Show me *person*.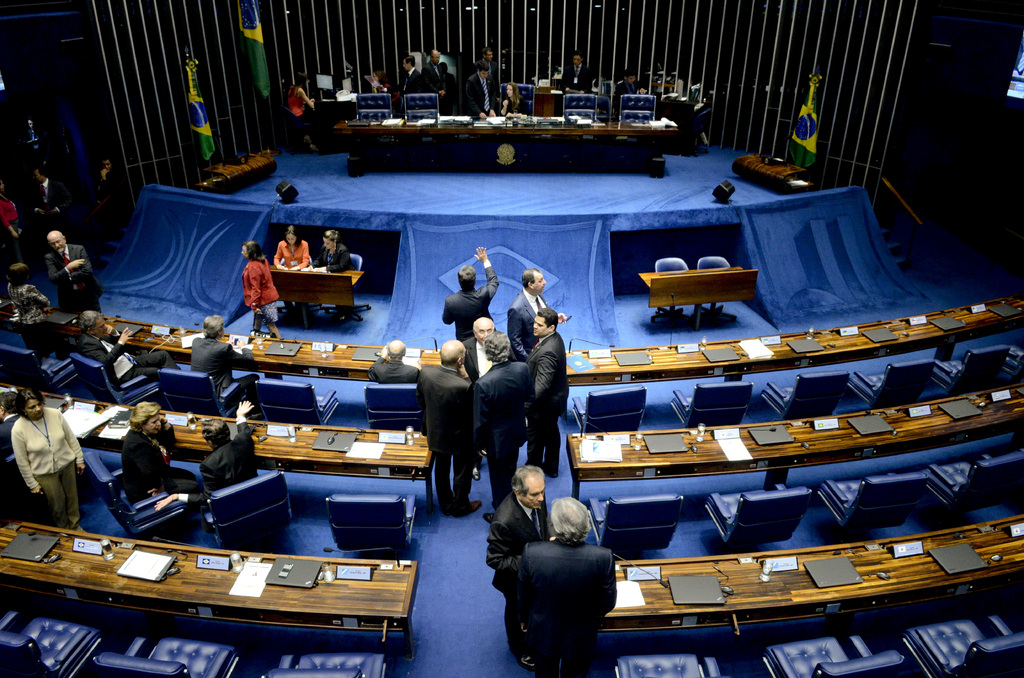
*person* is here: BBox(394, 58, 417, 117).
